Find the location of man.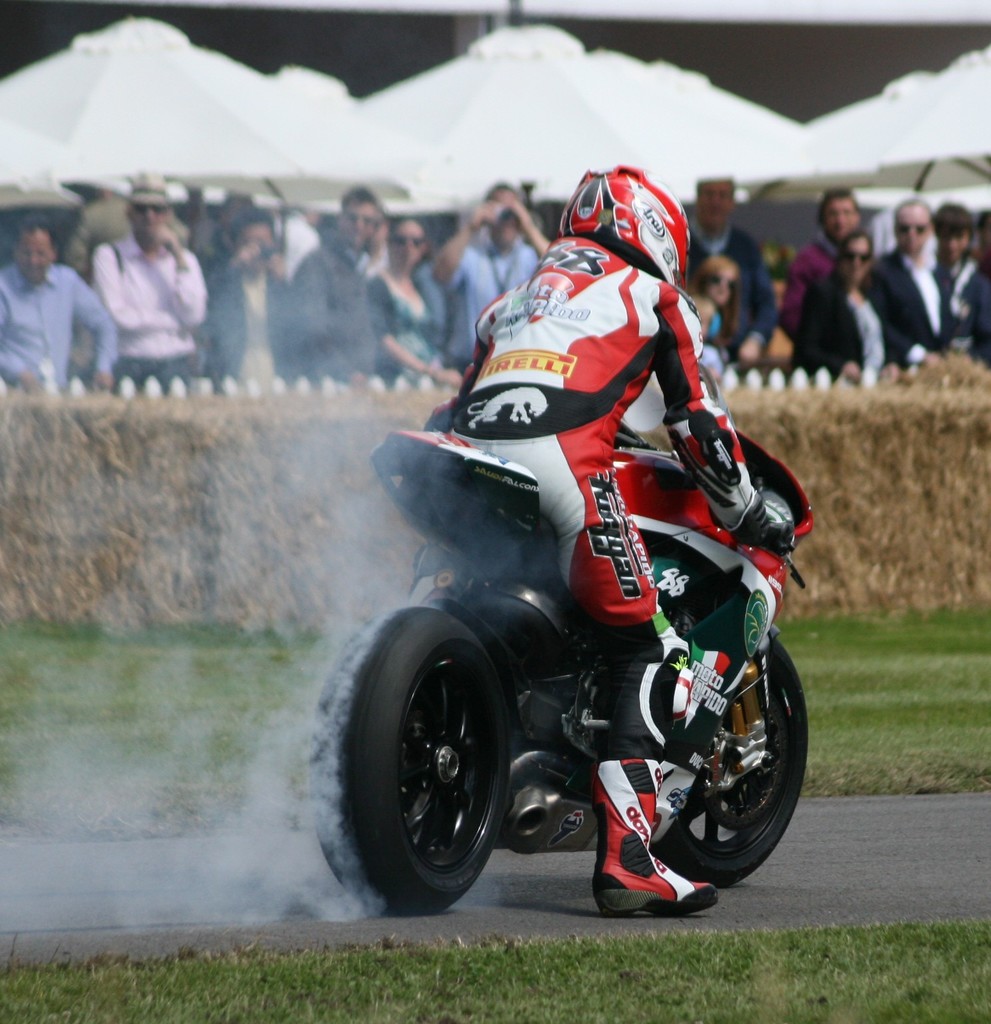
Location: x1=202 y1=198 x2=288 y2=397.
